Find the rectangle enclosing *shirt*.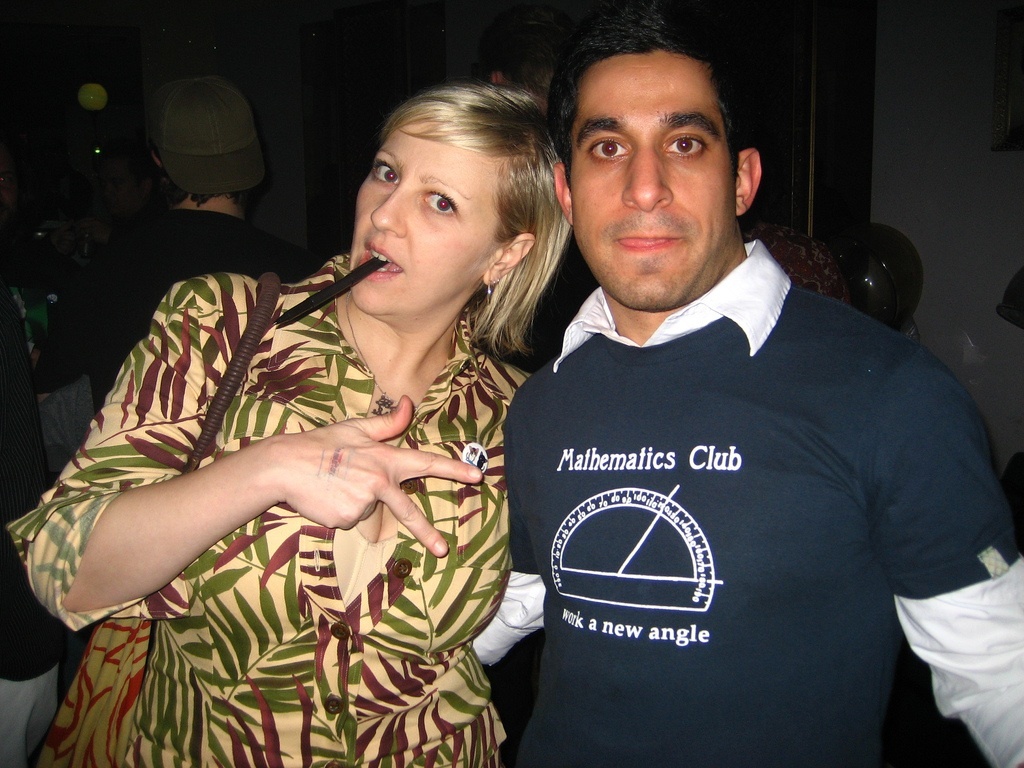
[x1=468, y1=238, x2=1023, y2=767].
